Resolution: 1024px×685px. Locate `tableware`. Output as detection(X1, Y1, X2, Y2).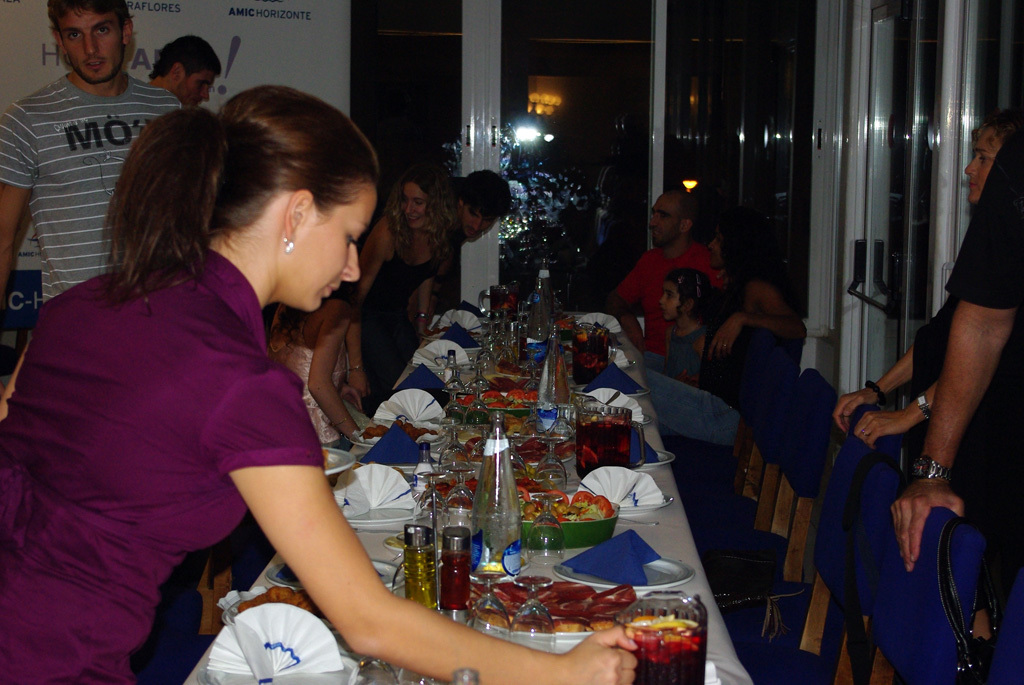
detection(613, 593, 709, 684).
